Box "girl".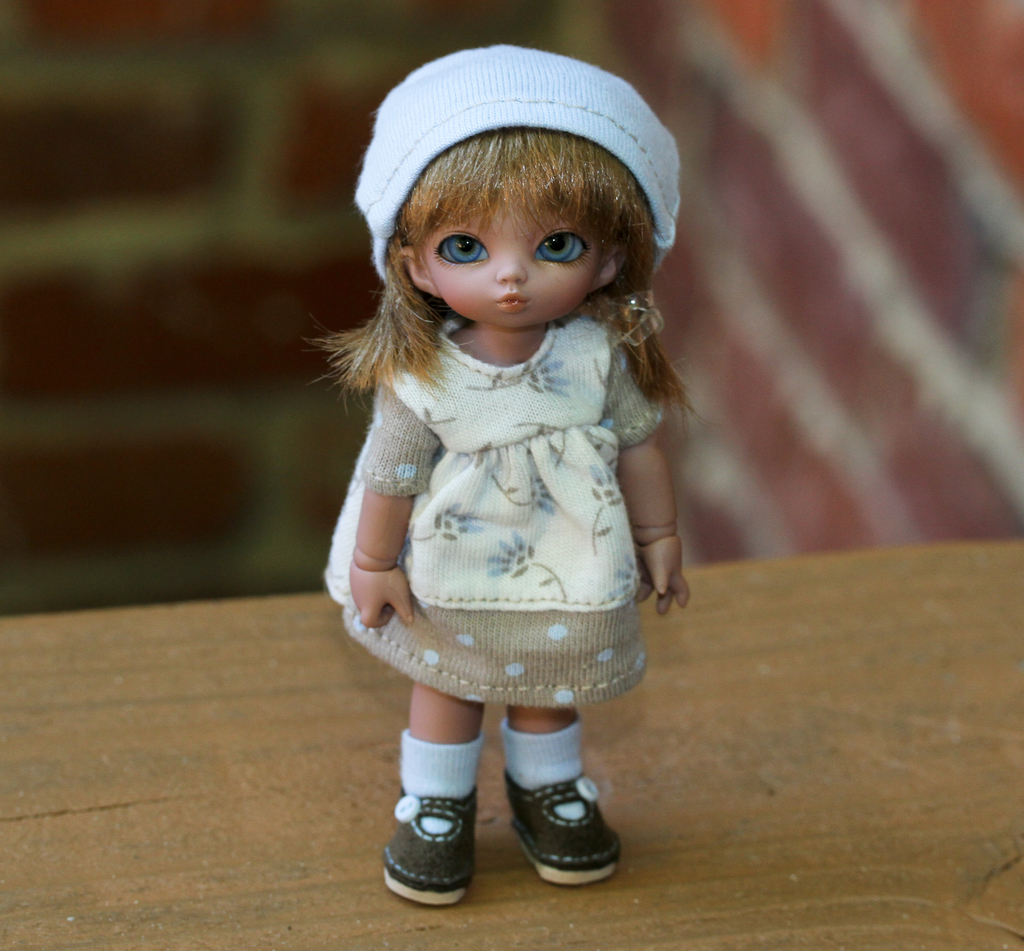
[303,45,692,911].
